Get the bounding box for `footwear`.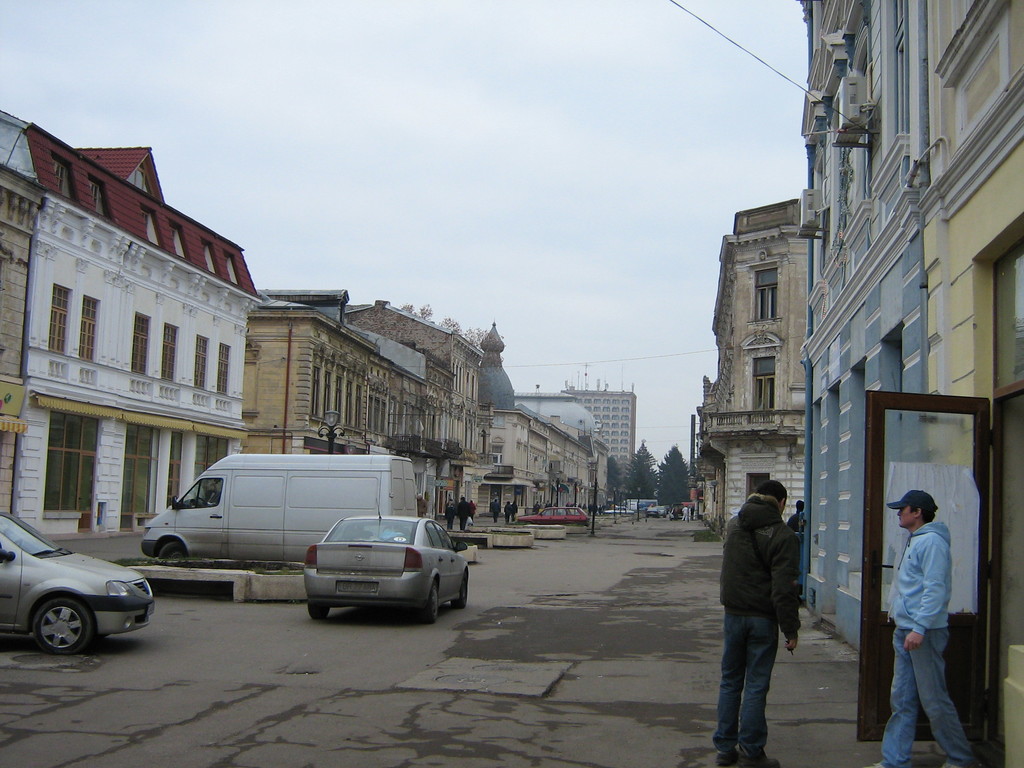
(left=738, top=758, right=781, bottom=767).
